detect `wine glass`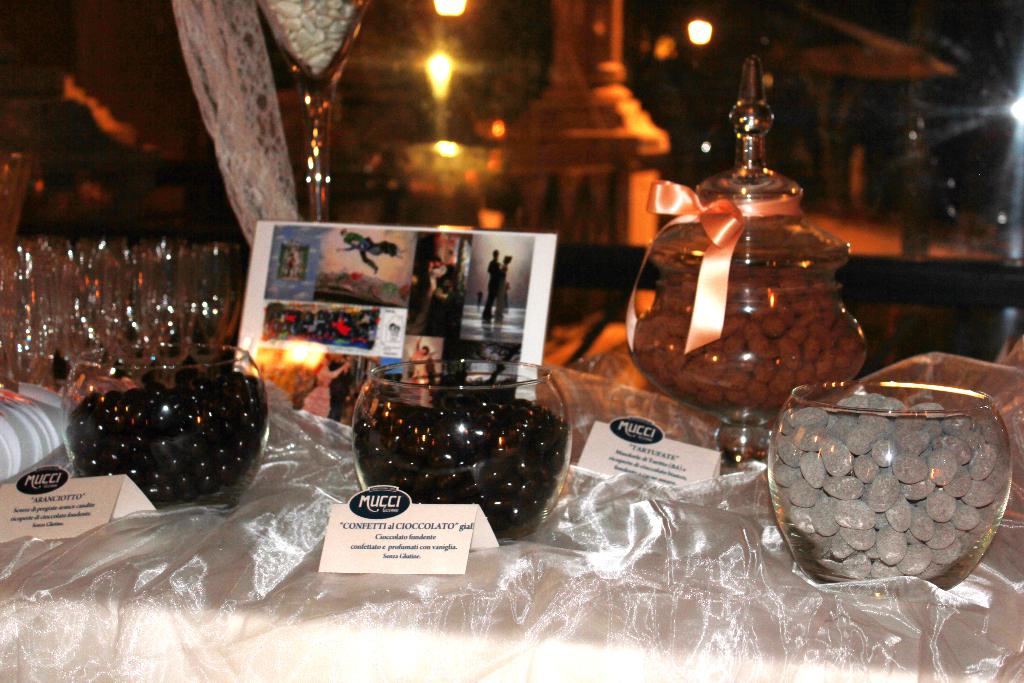
Rect(255, 0, 369, 220)
